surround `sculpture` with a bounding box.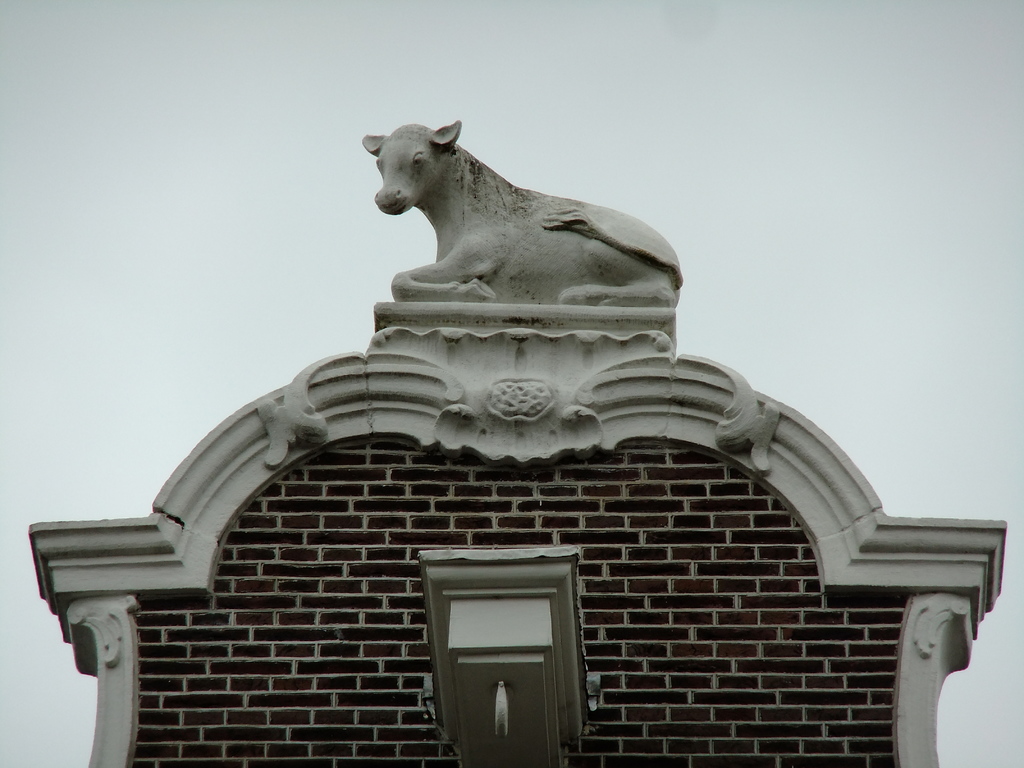
rect(324, 97, 692, 359).
